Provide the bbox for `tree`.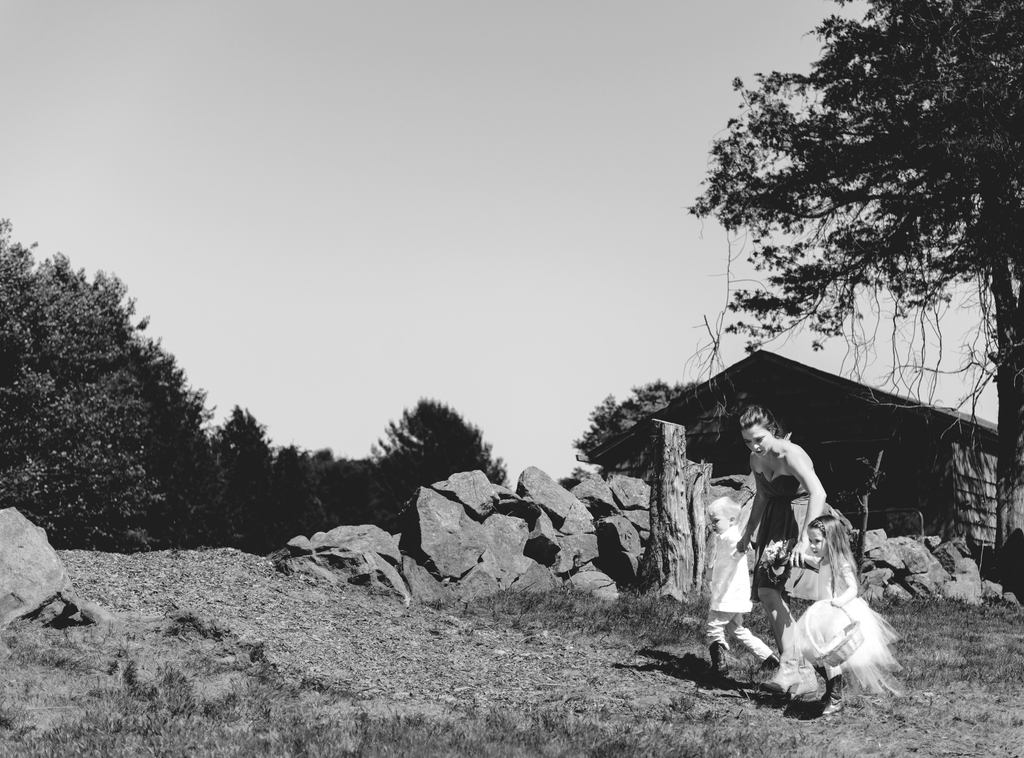
<box>0,195,511,590</box>.
